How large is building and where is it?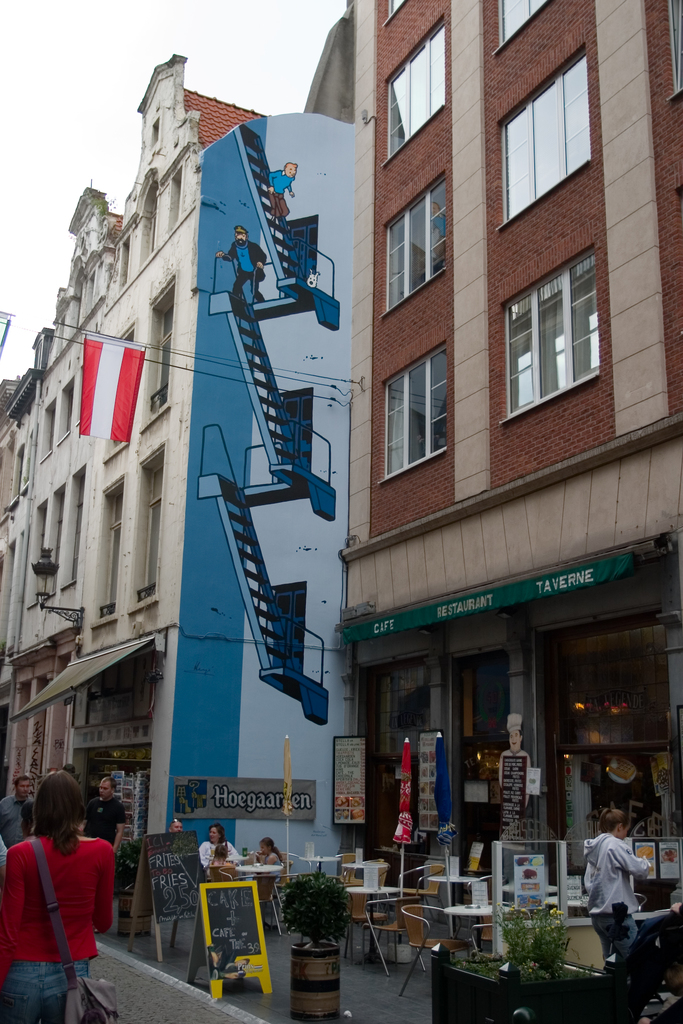
Bounding box: BBox(0, 46, 353, 922).
